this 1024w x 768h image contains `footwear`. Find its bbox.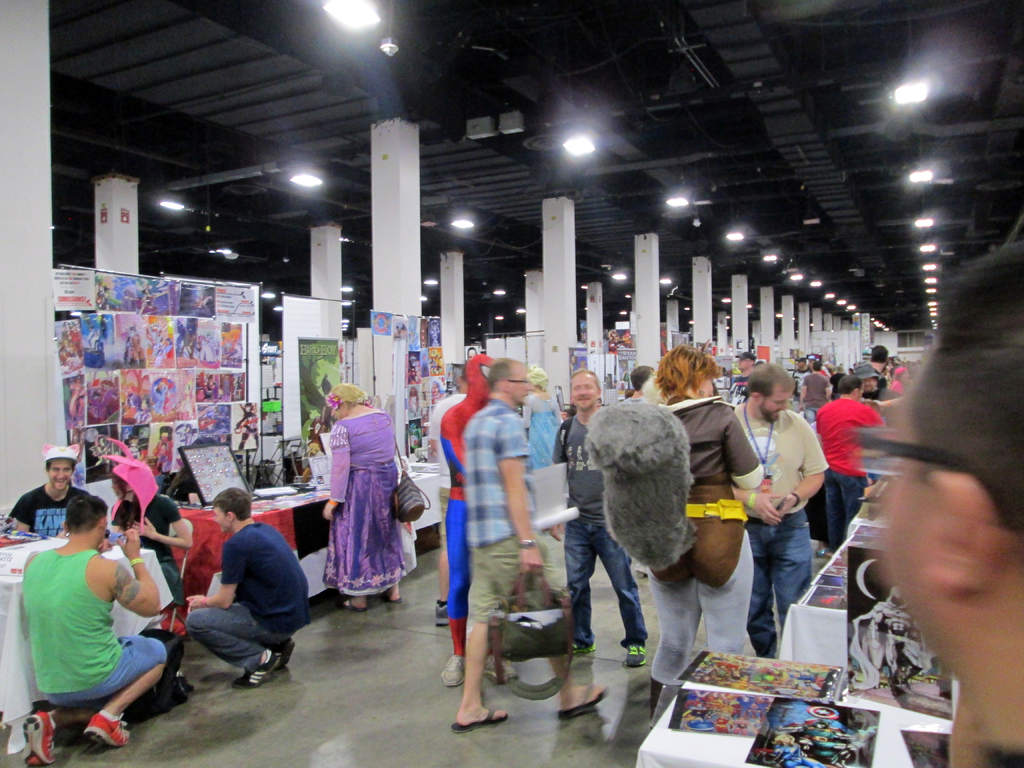
locate(623, 641, 651, 664).
